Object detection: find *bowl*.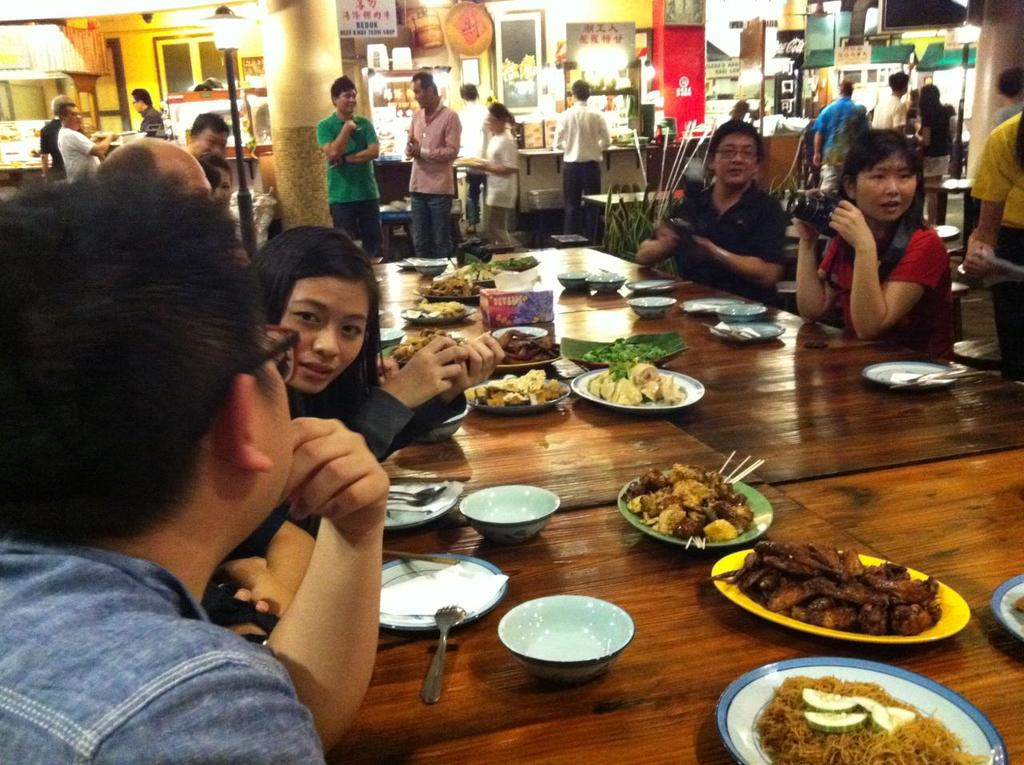
(x1=422, y1=408, x2=469, y2=443).
